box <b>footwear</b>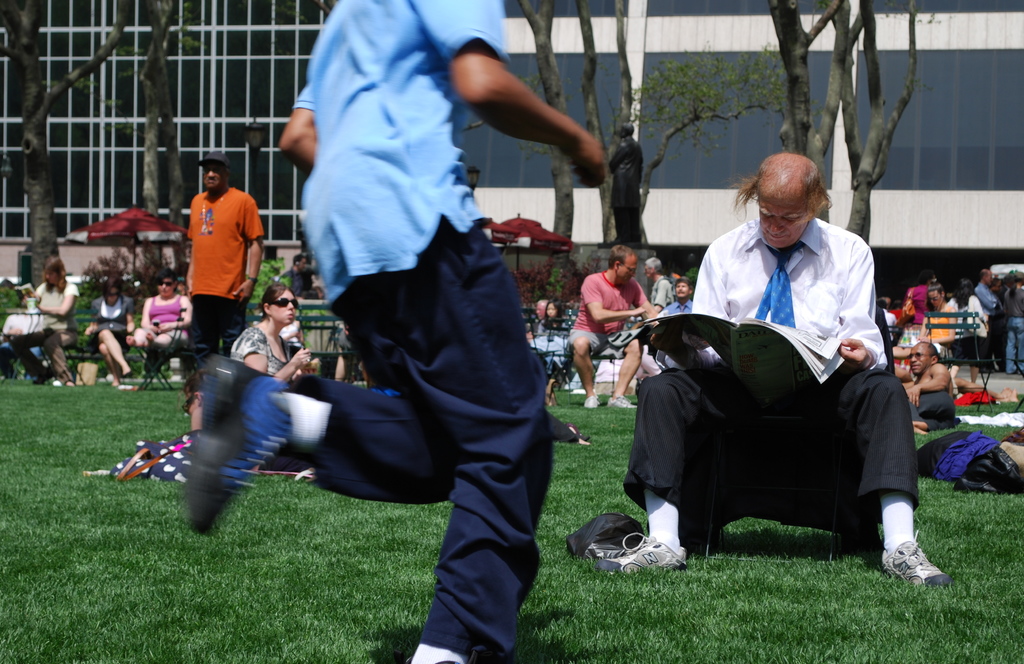
BBox(580, 521, 677, 583)
